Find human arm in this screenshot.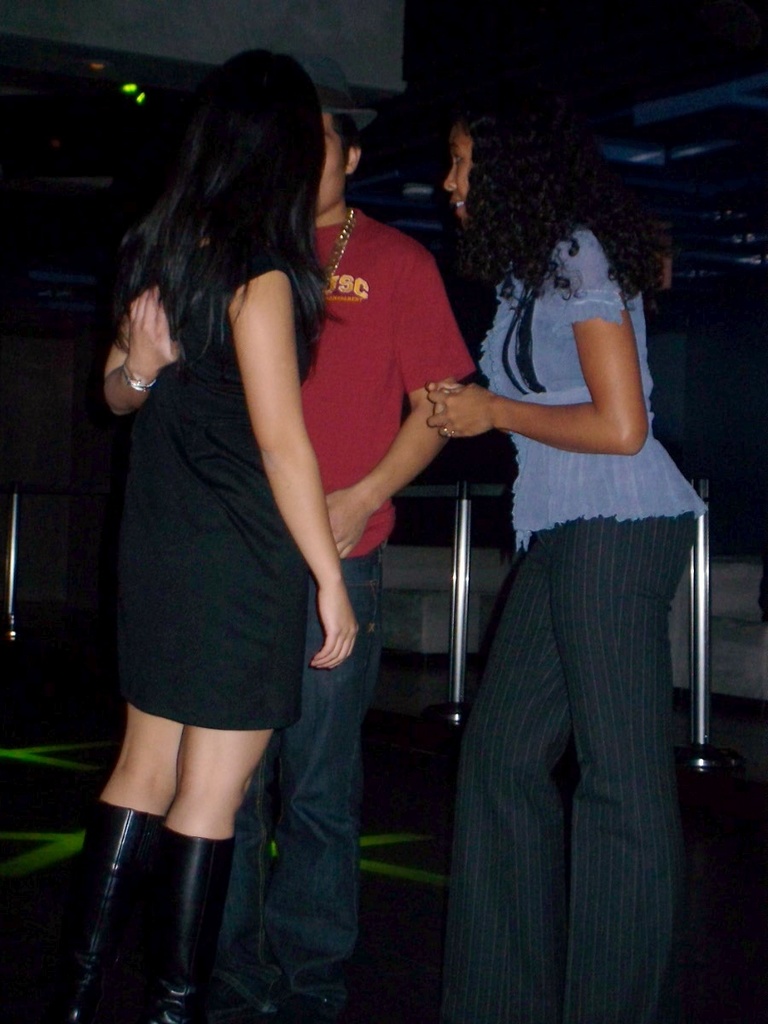
The bounding box for human arm is region(327, 242, 454, 561).
